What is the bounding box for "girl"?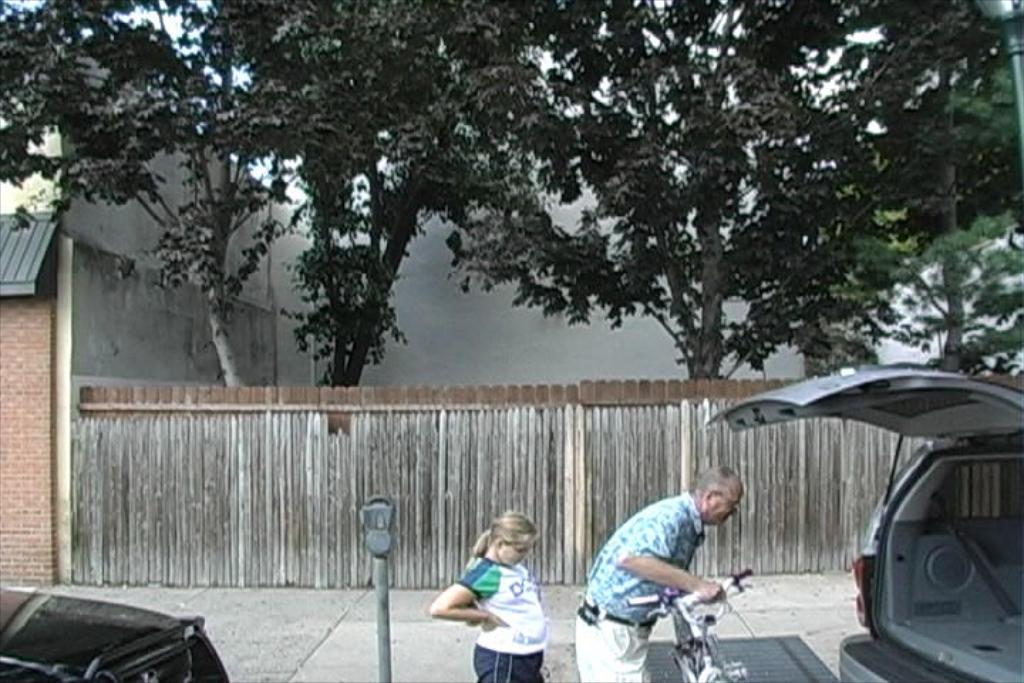
box(427, 514, 549, 682).
